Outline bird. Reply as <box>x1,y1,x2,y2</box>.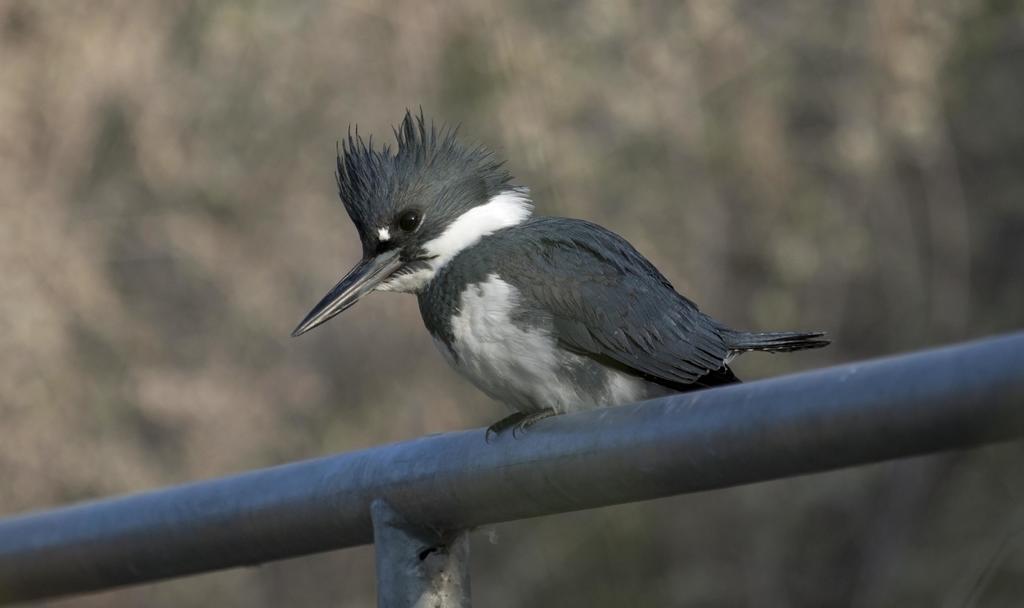
<box>289,102,843,441</box>.
